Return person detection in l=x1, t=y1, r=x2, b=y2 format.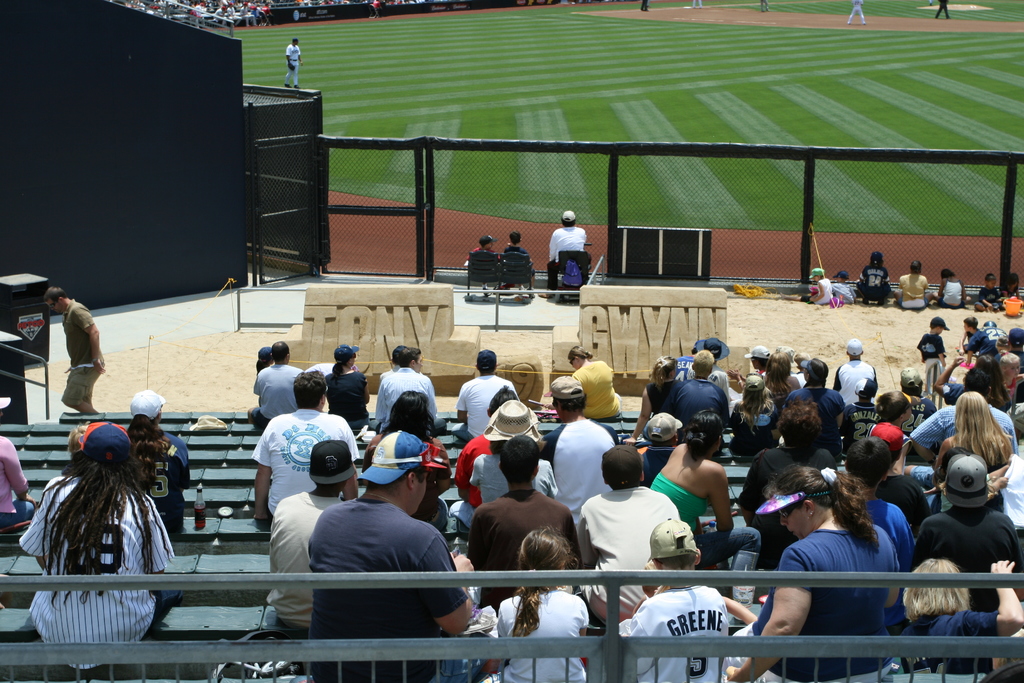
l=502, t=231, r=536, b=299.
